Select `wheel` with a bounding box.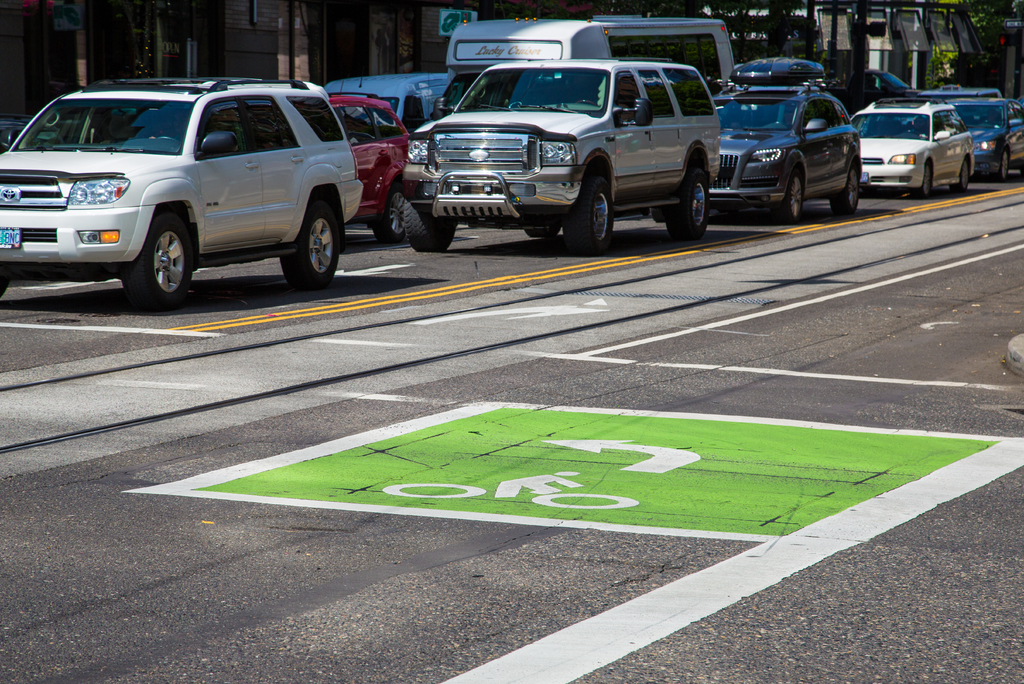
<region>1023, 169, 1023, 179</region>.
